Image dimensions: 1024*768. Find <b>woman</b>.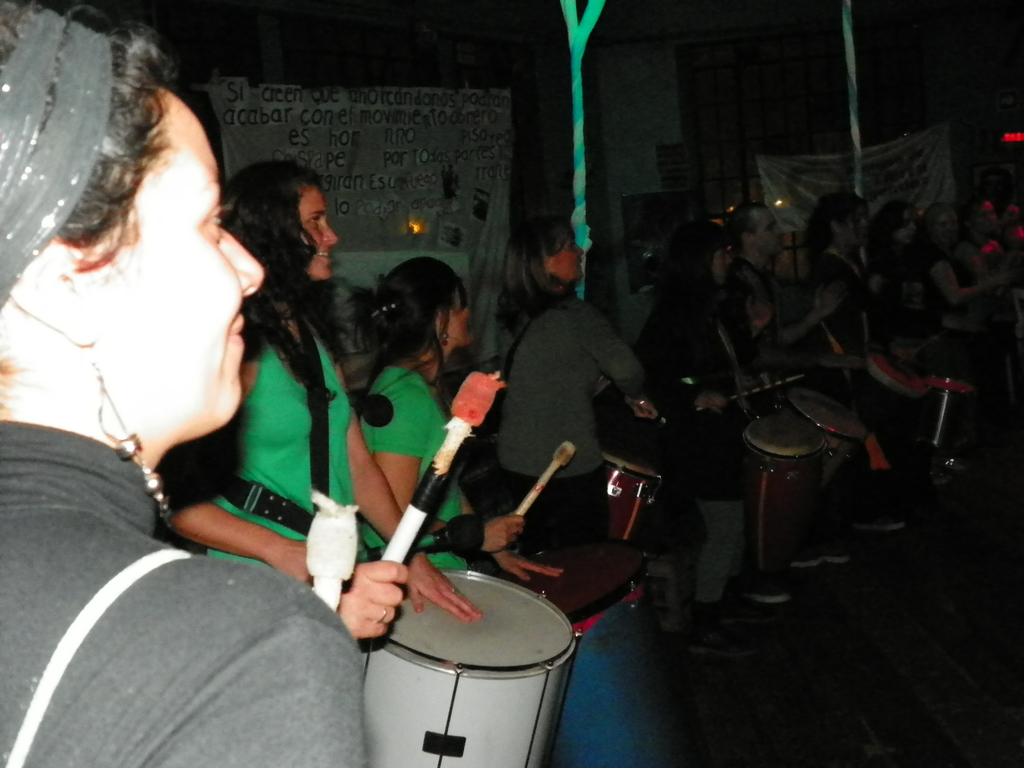
x1=472 y1=198 x2=650 y2=562.
